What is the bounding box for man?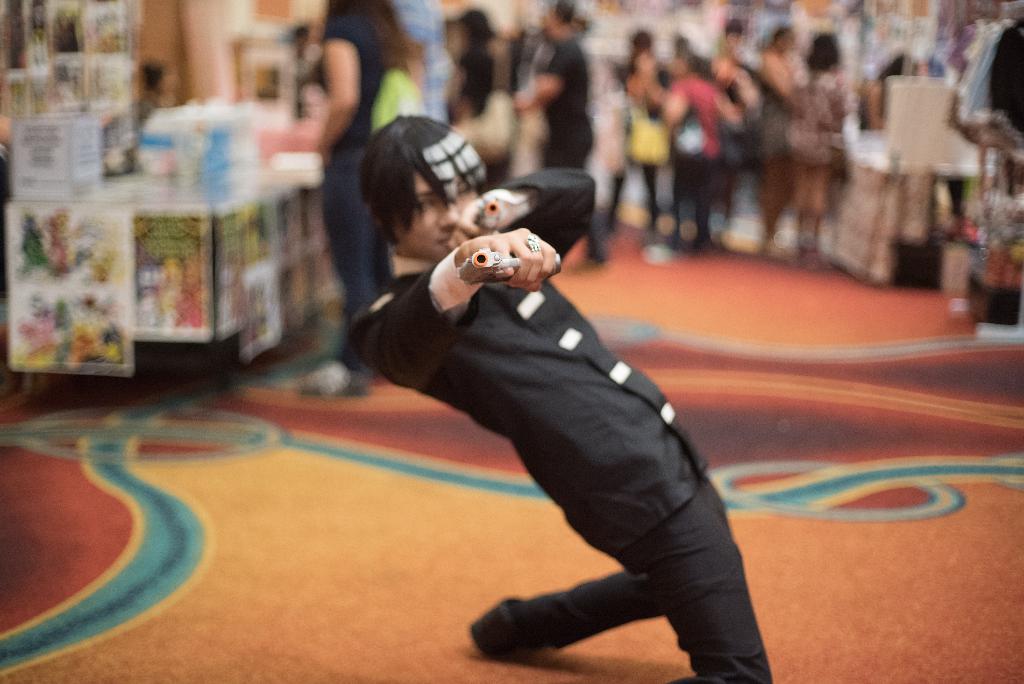
bbox(511, 0, 609, 264).
